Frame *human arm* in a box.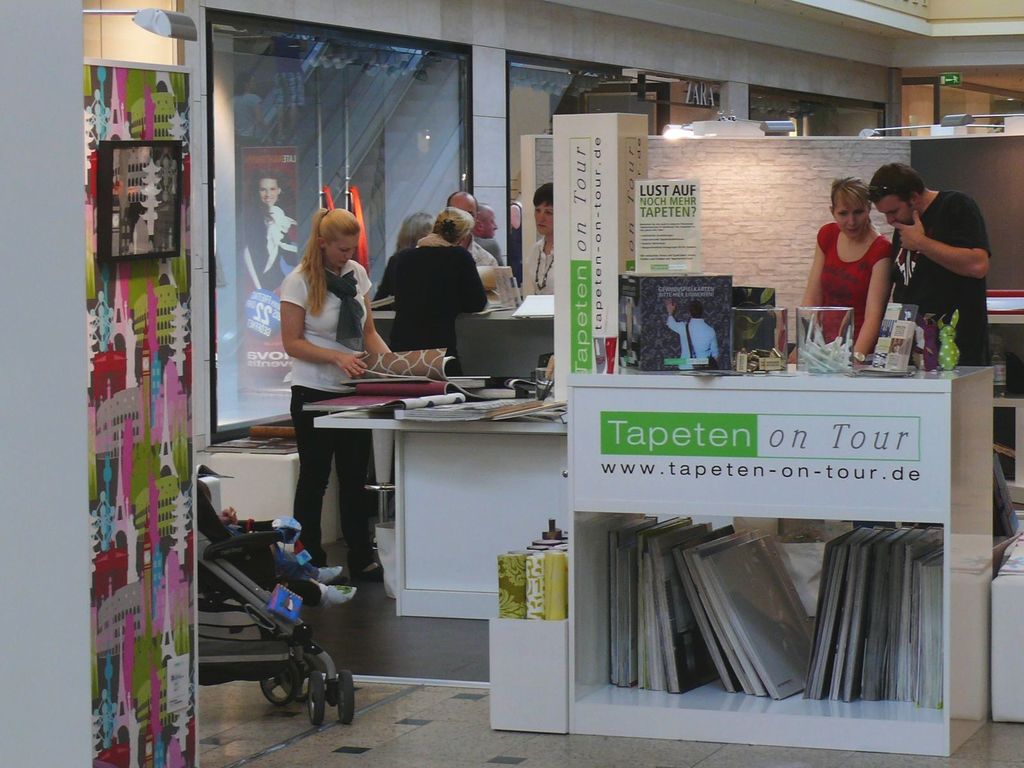
rect(276, 273, 360, 381).
